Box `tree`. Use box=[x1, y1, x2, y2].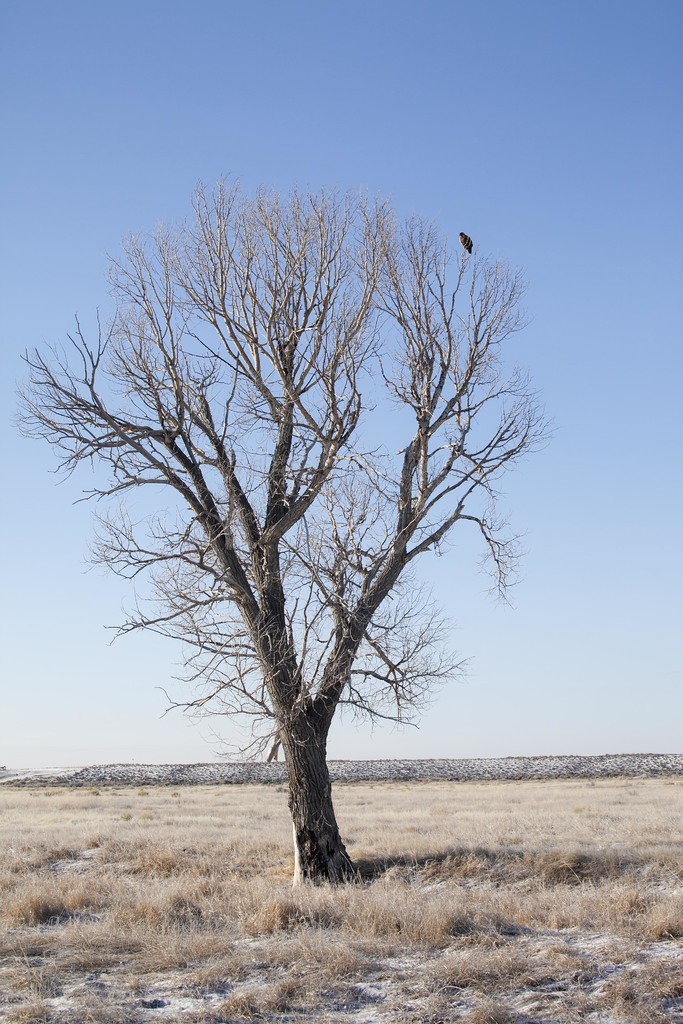
box=[63, 97, 557, 908].
